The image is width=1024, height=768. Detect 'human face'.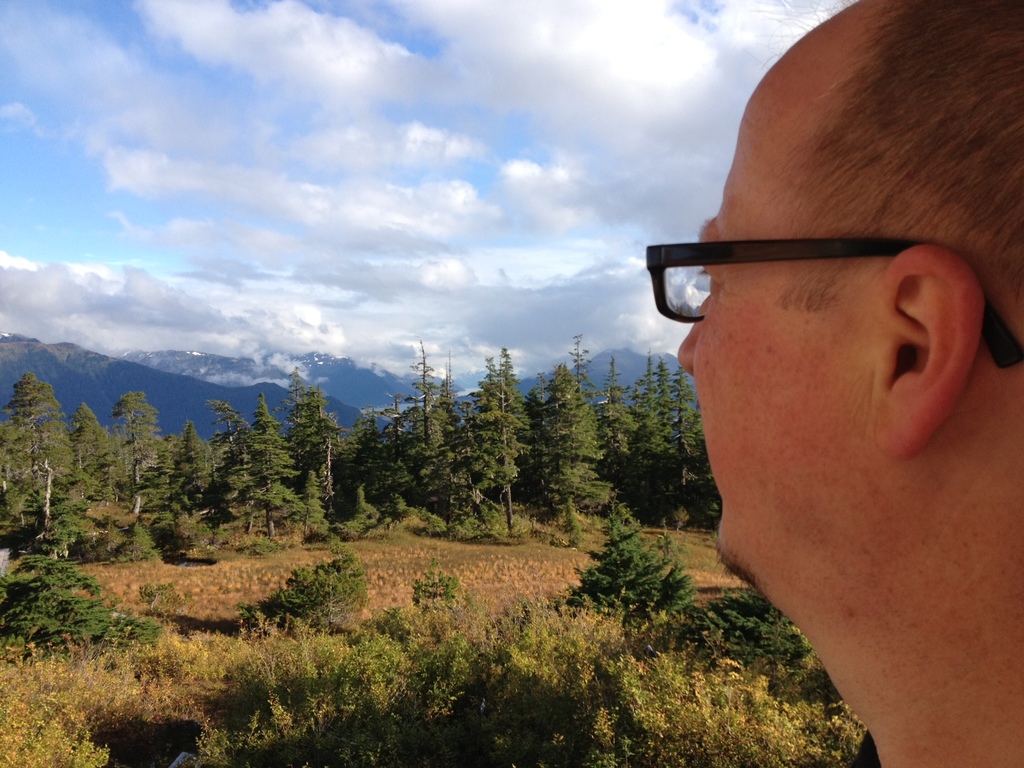
Detection: Rect(682, 99, 870, 565).
